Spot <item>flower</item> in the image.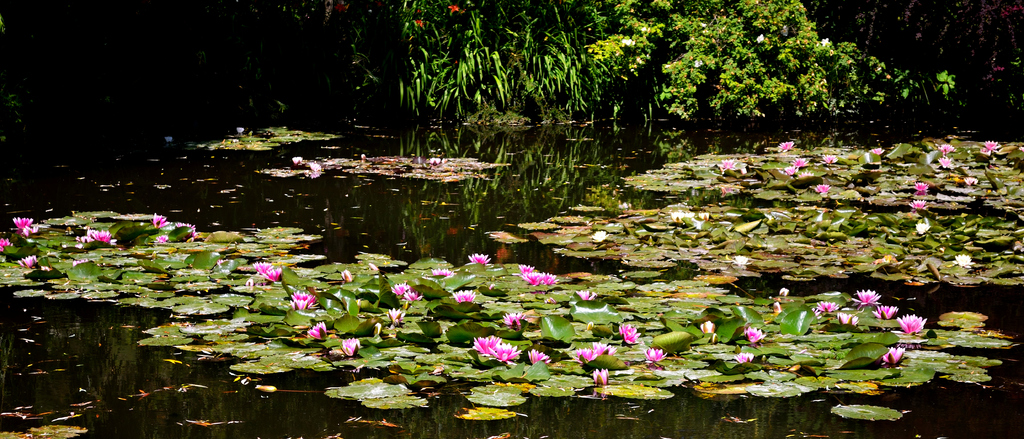
<item>flower</item> found at pyautogui.locateOnScreen(913, 217, 934, 235).
